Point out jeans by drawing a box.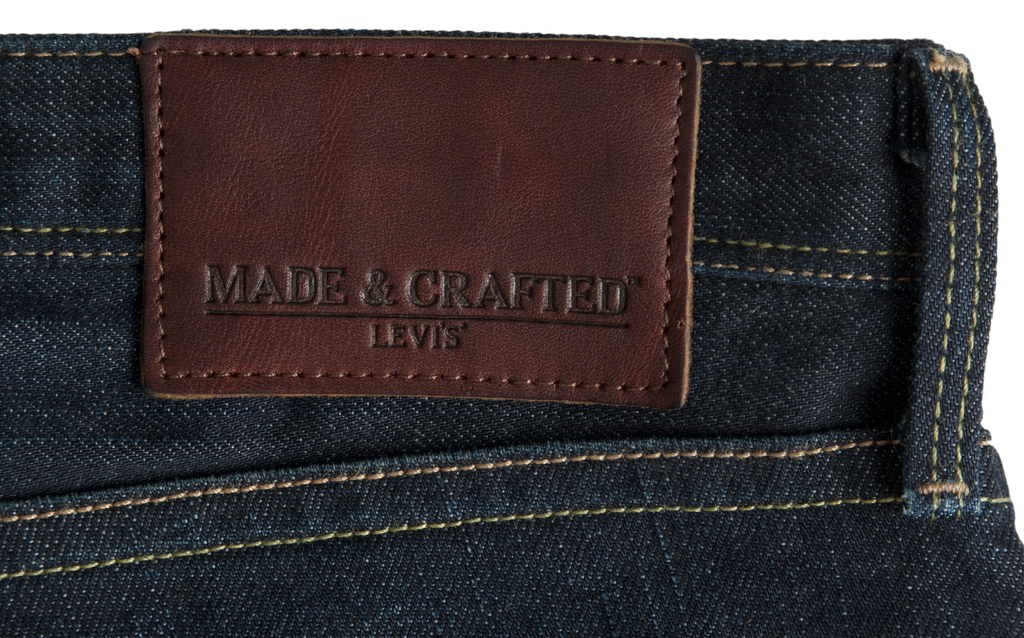
0 34 1023 635.
